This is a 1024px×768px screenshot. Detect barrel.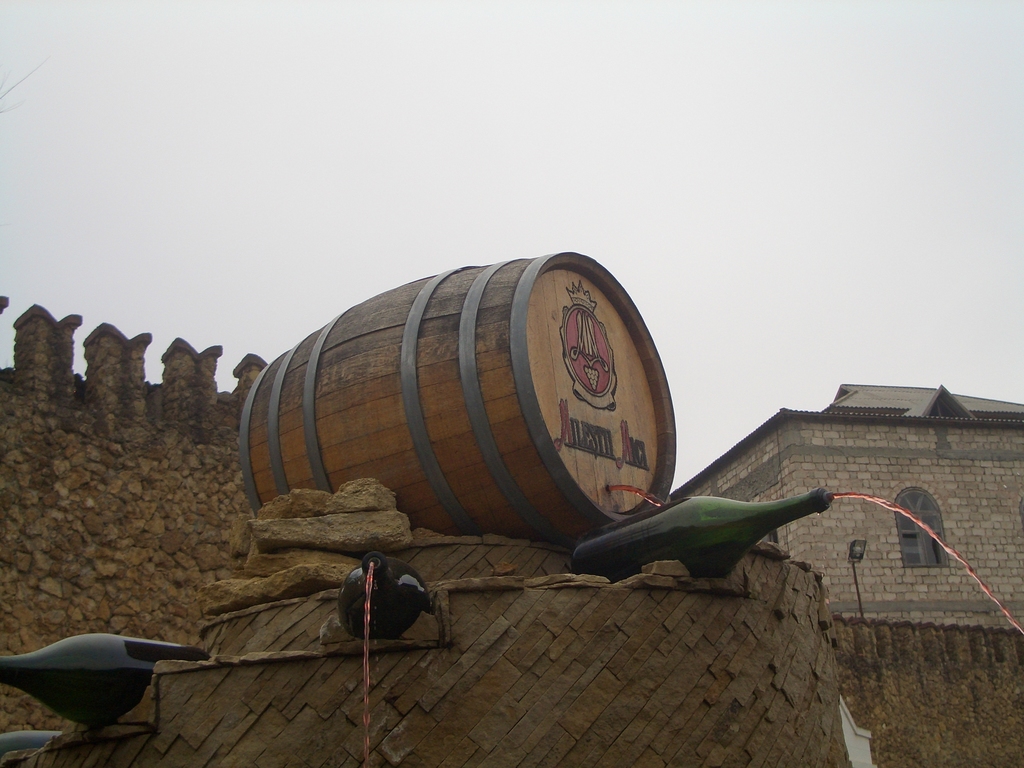
crop(241, 243, 685, 554).
